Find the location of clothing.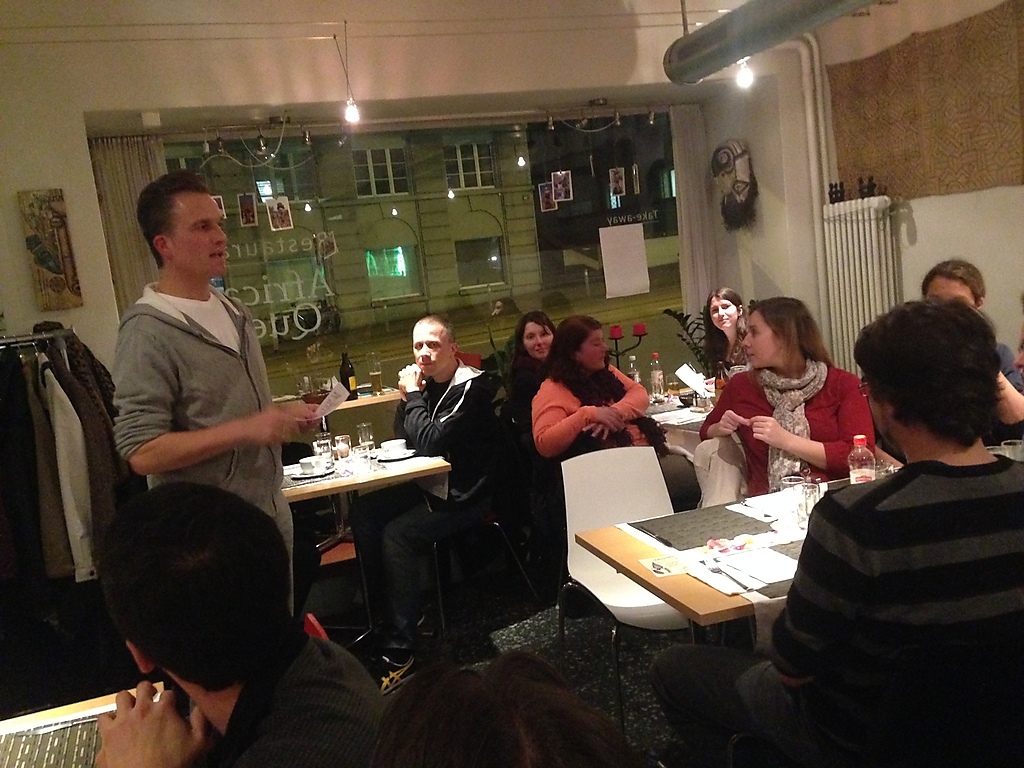
Location: bbox(116, 207, 296, 555).
